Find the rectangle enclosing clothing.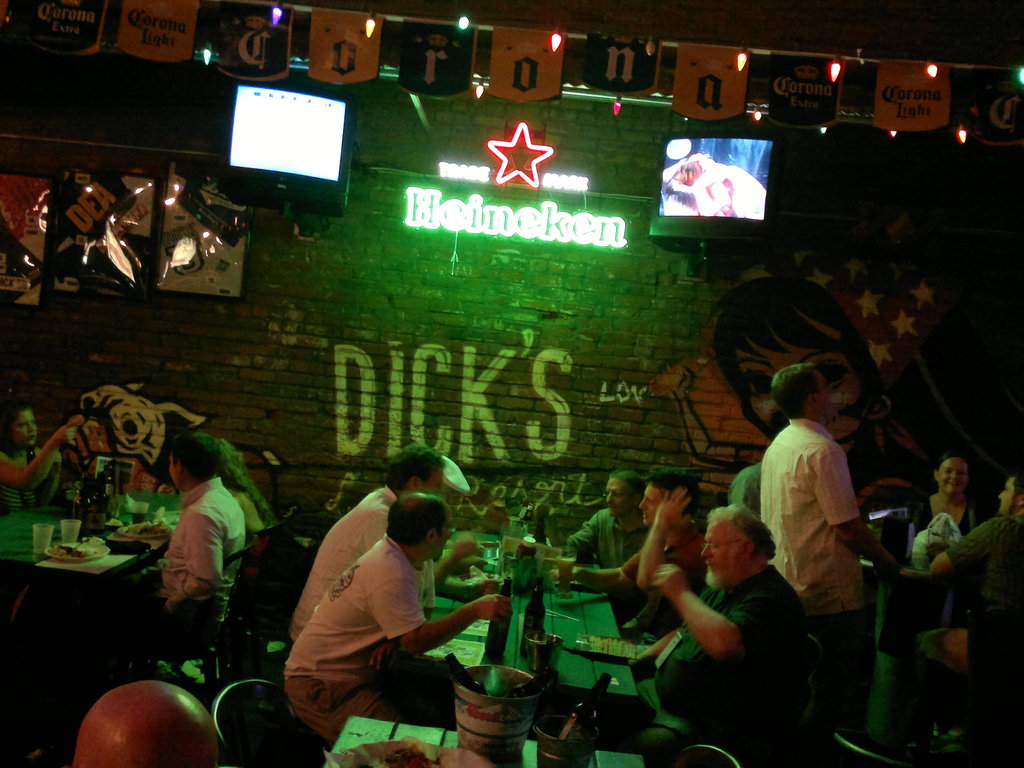
left=863, top=506, right=1023, bottom=739.
